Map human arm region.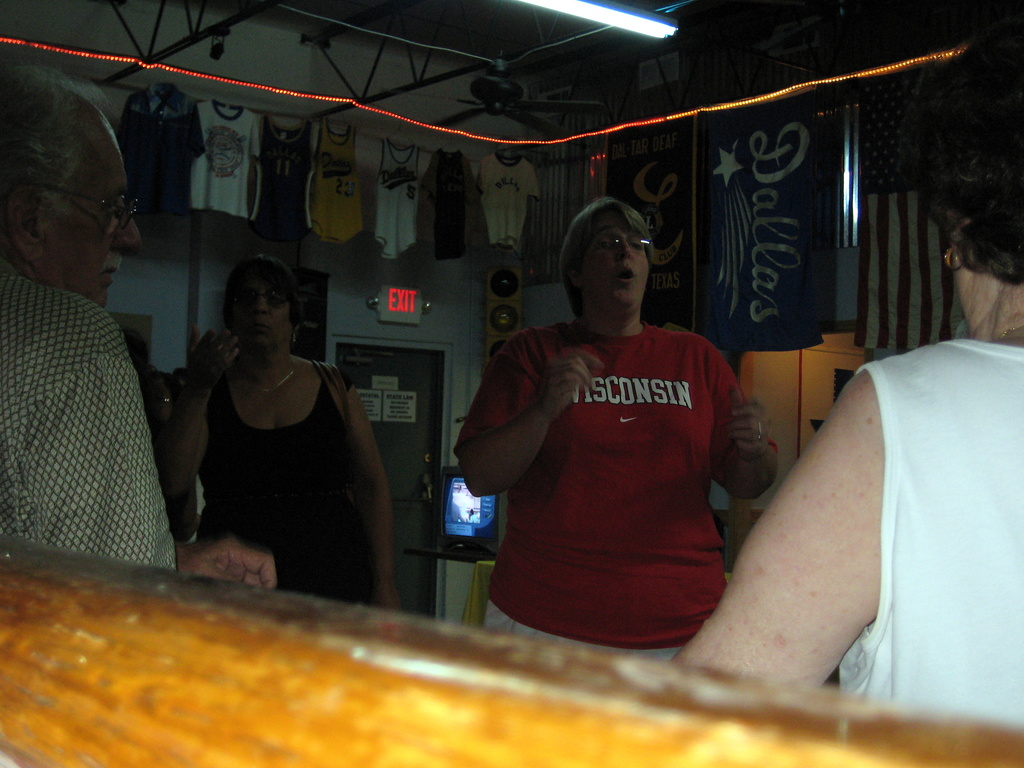
Mapped to {"x1": 12, "y1": 298, "x2": 179, "y2": 567}.
